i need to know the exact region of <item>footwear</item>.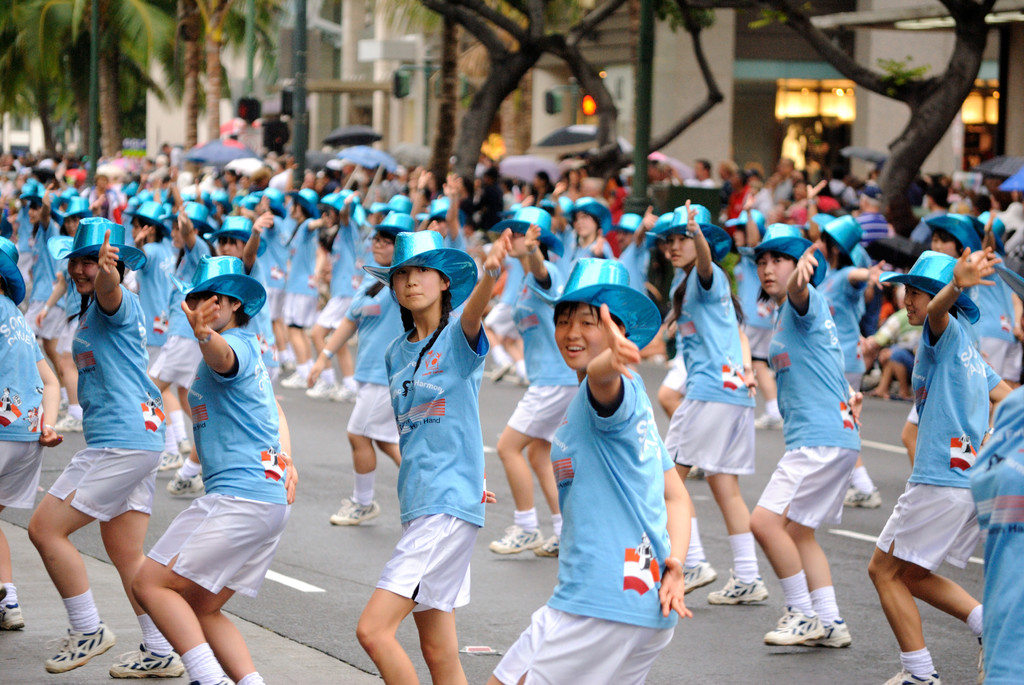
Region: <bbox>763, 605, 827, 644</bbox>.
